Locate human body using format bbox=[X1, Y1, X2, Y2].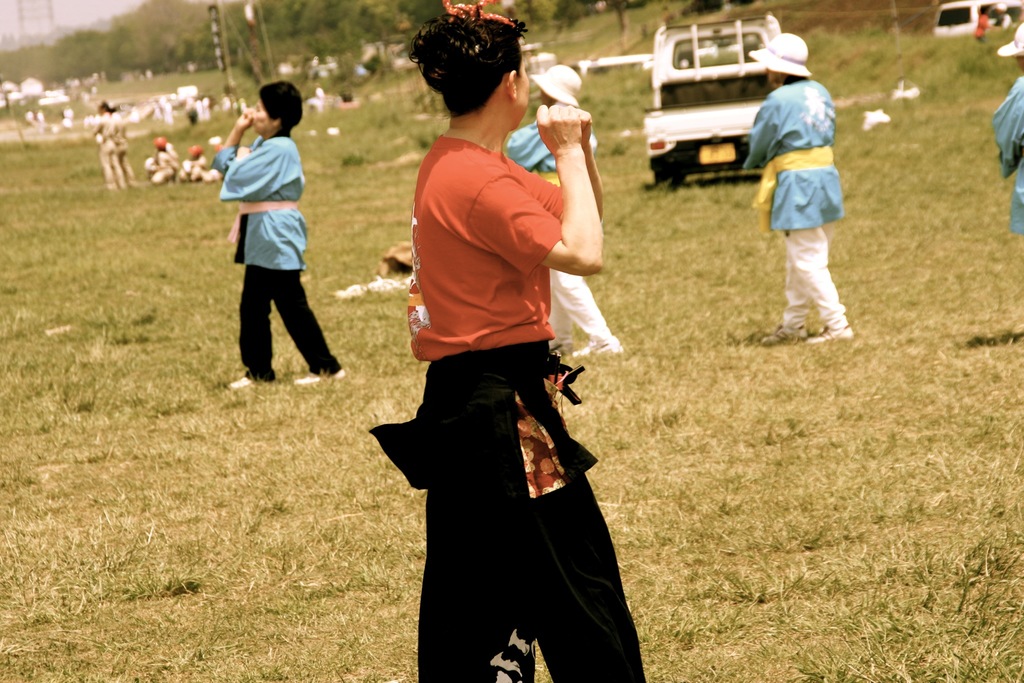
bbox=[216, 107, 338, 390].
